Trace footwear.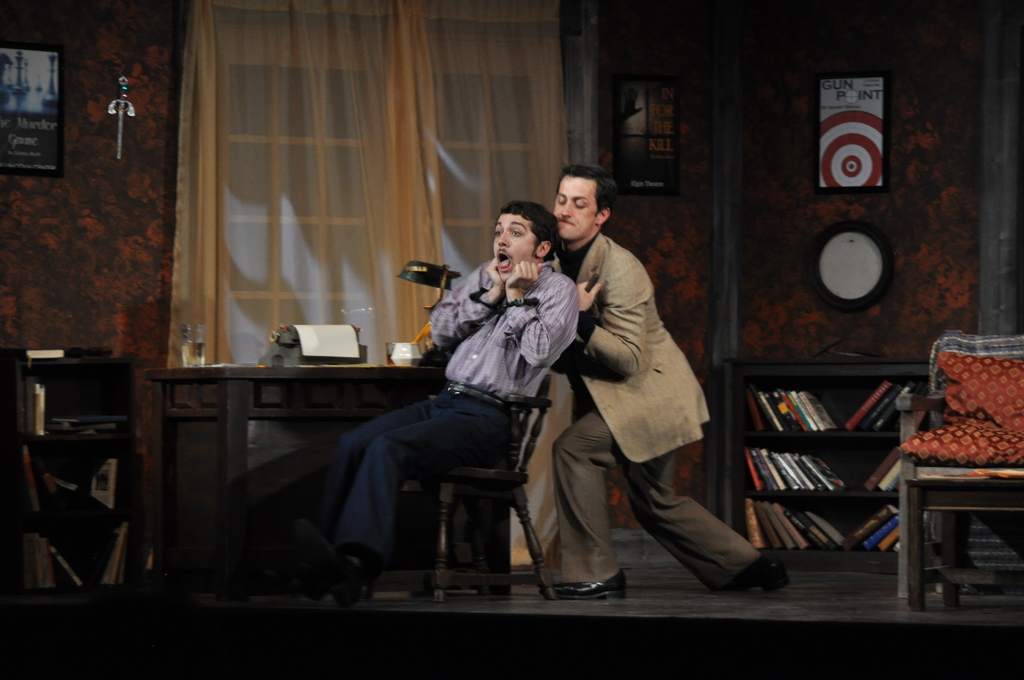
Traced to 724 552 787 595.
